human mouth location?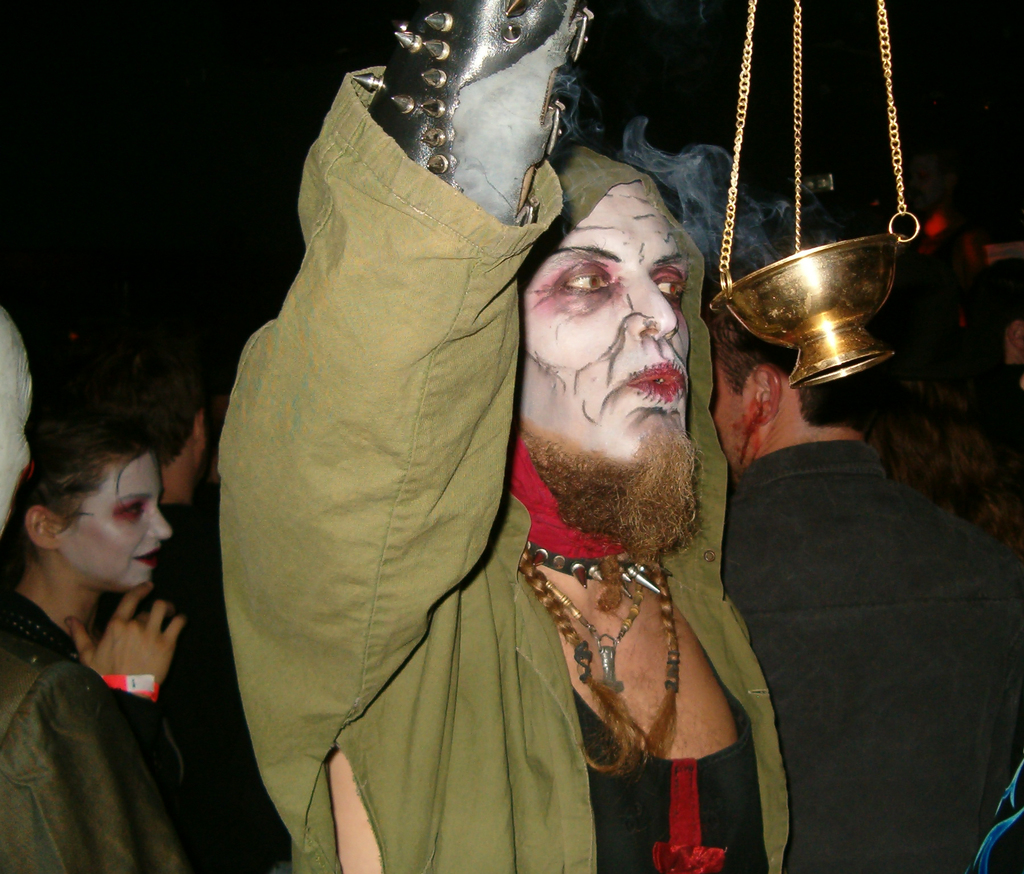
crop(623, 355, 692, 398)
